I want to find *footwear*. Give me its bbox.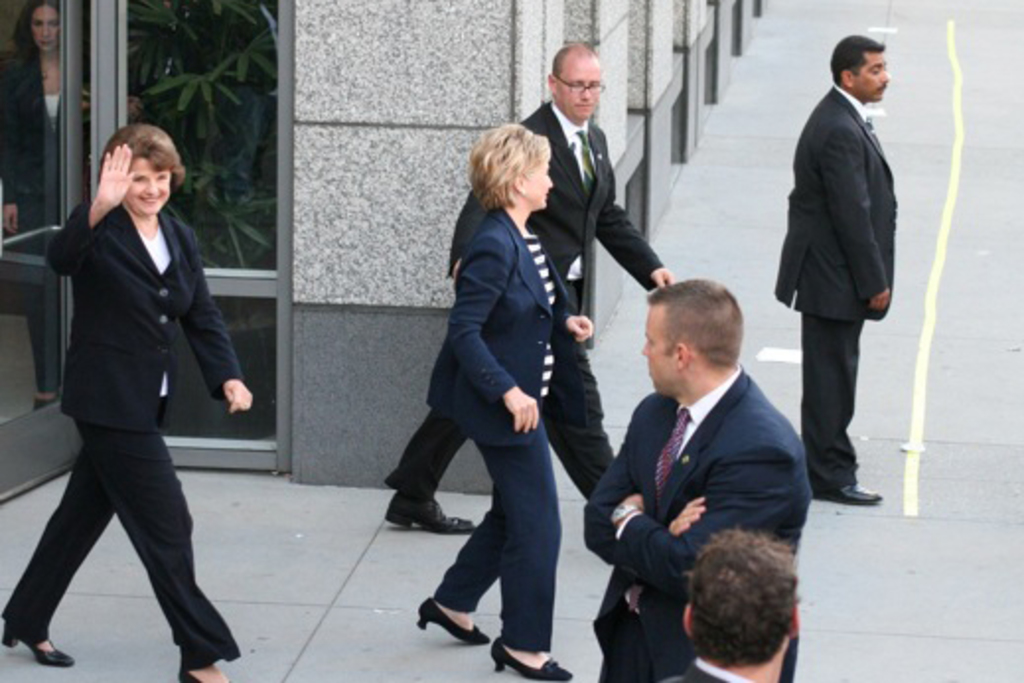
<bbox>0, 612, 75, 667</bbox>.
